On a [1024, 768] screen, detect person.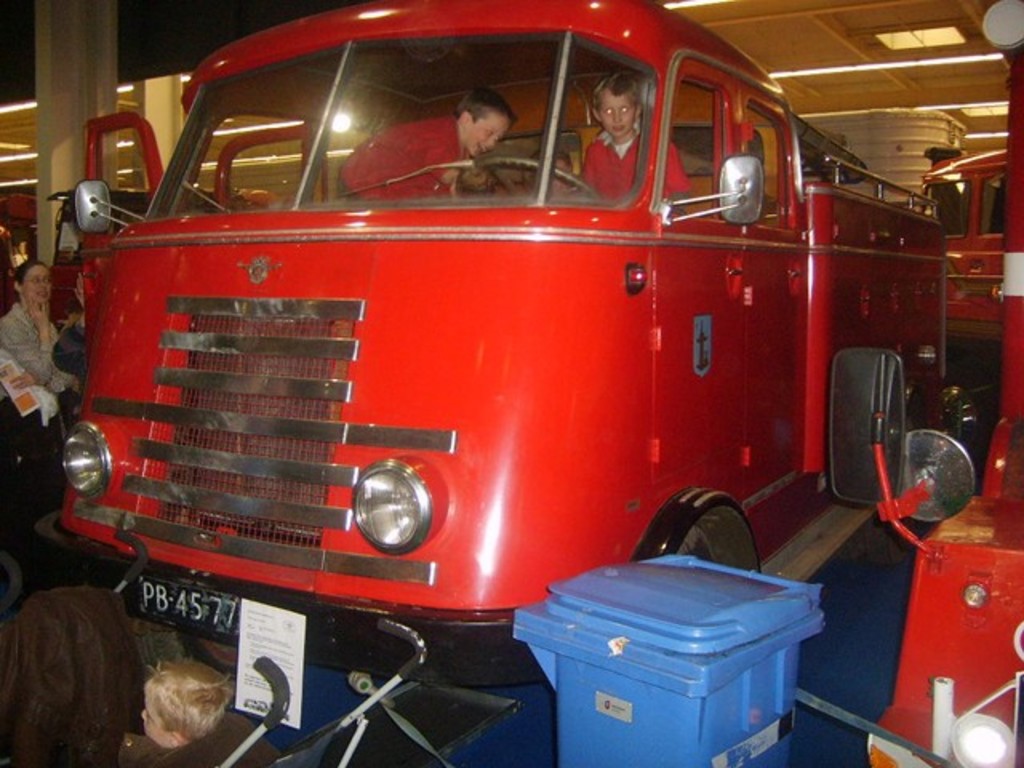
[336, 98, 502, 202].
